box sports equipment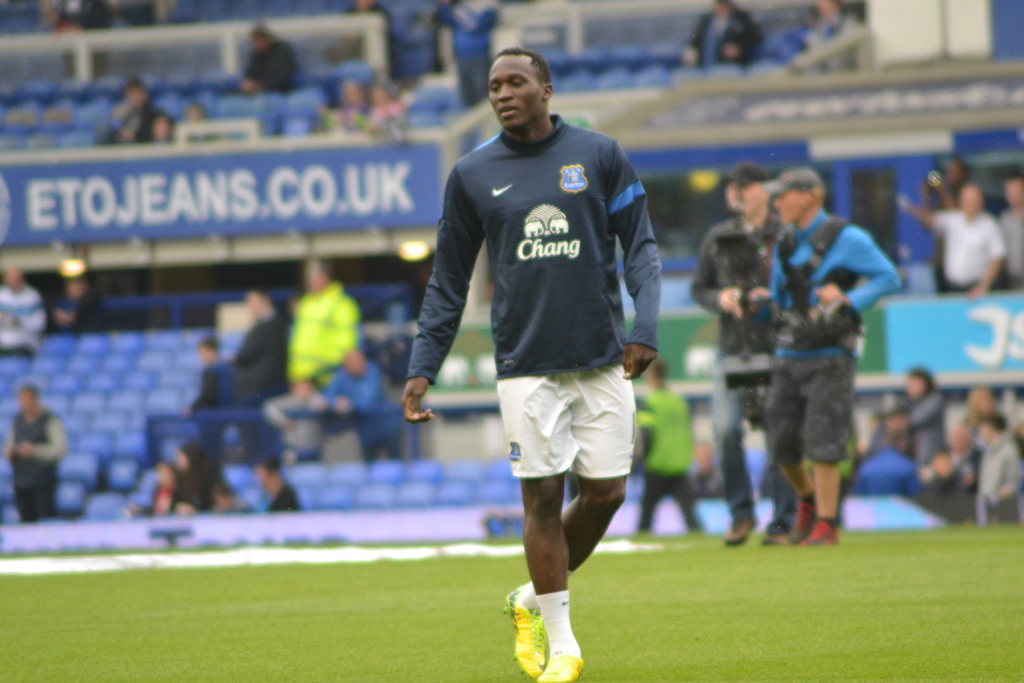
left=501, top=593, right=547, bottom=682
